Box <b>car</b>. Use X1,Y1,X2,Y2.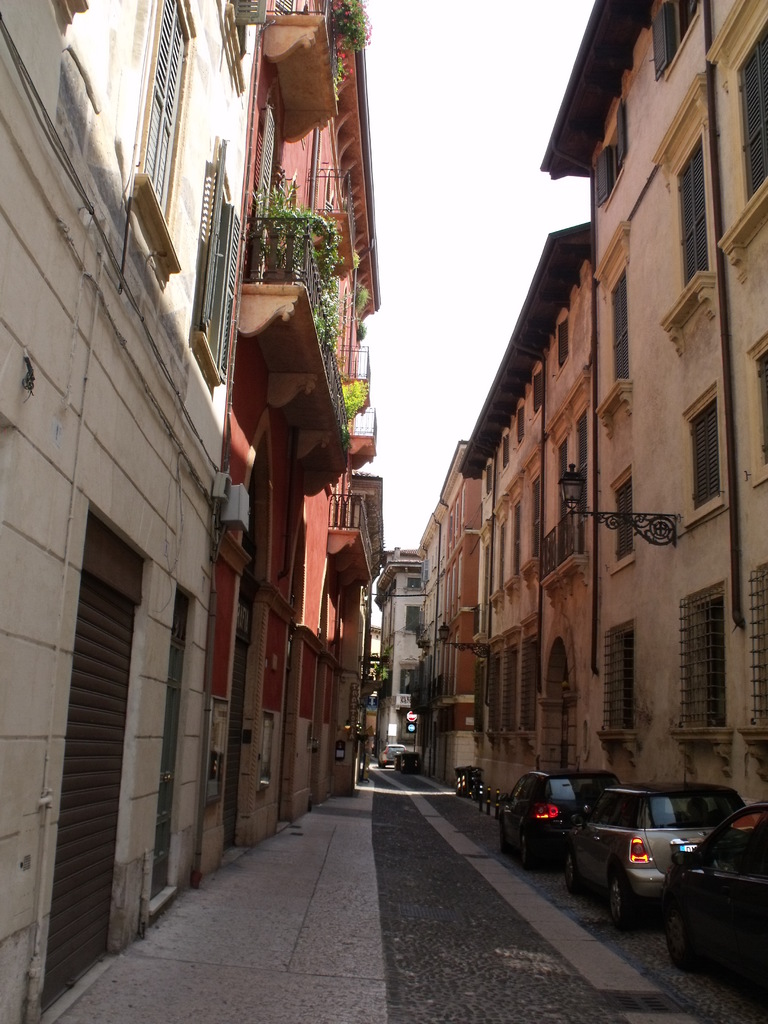
497,770,625,854.
